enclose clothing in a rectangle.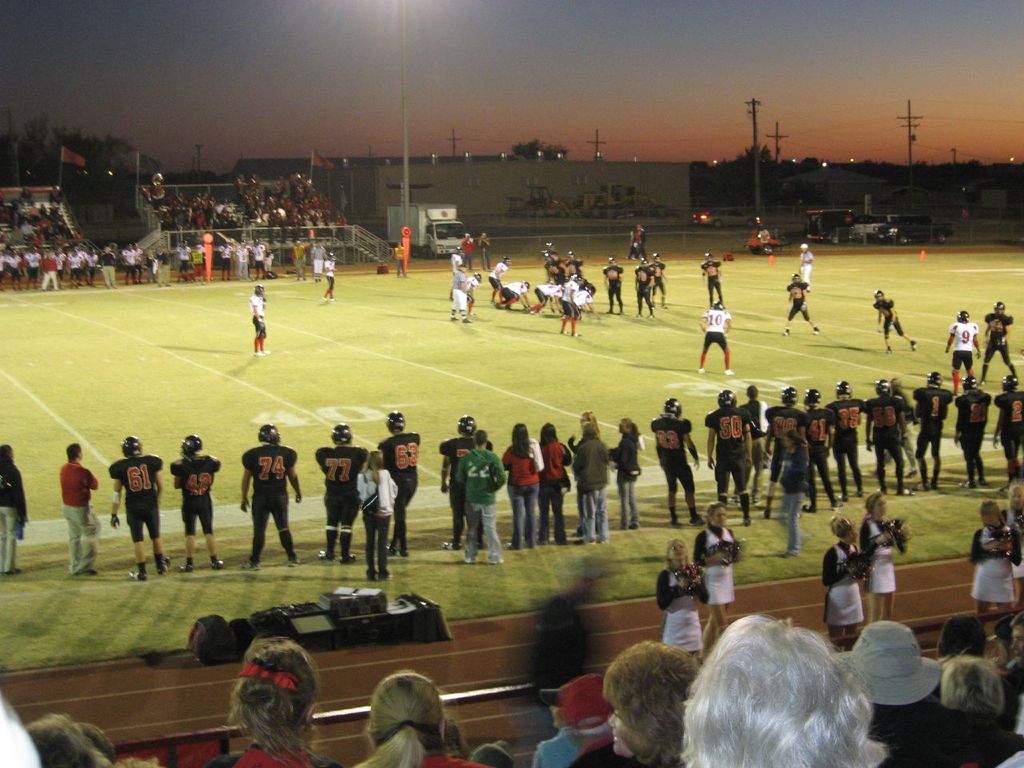
[703, 309, 727, 353].
